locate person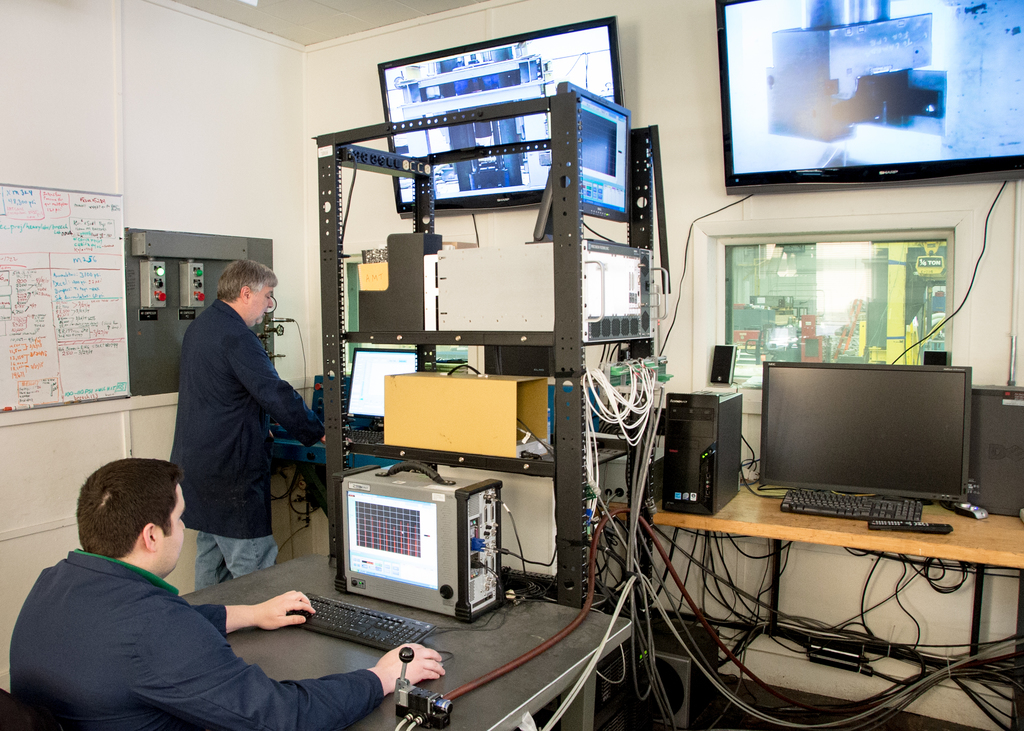
10:454:447:730
